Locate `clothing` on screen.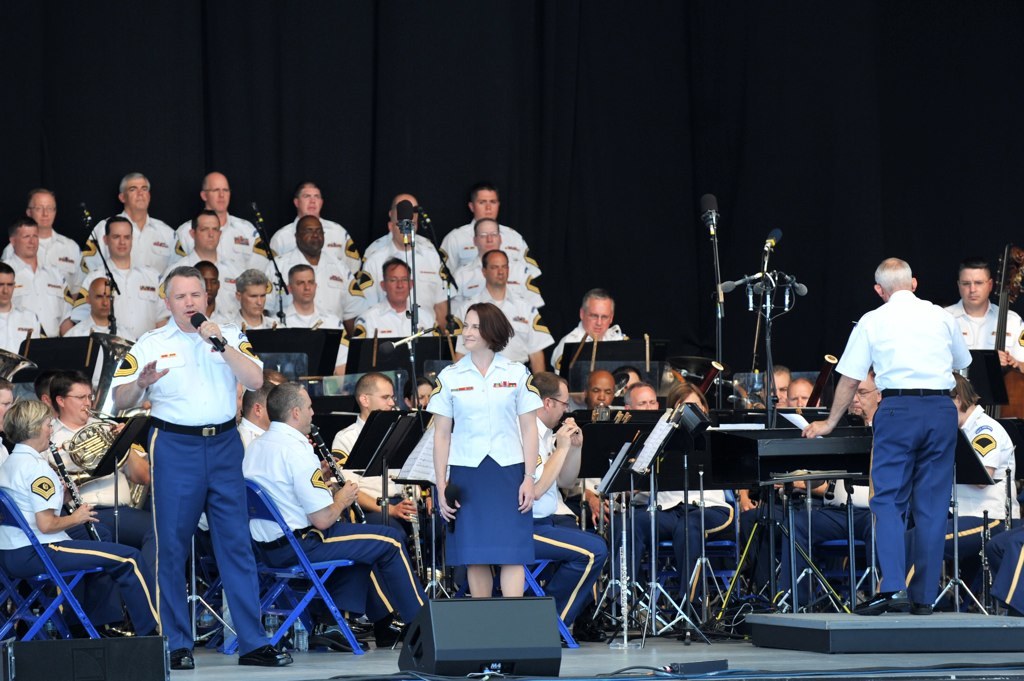
On screen at locate(238, 412, 262, 450).
